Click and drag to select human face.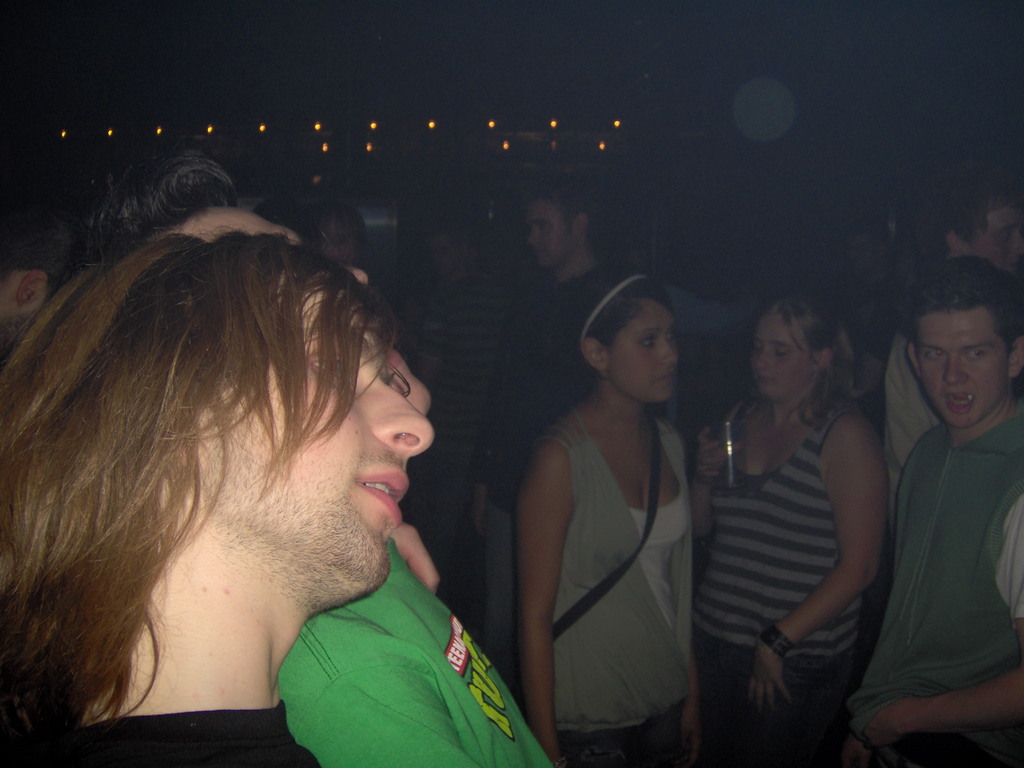
Selection: x1=924 y1=319 x2=1012 y2=430.
